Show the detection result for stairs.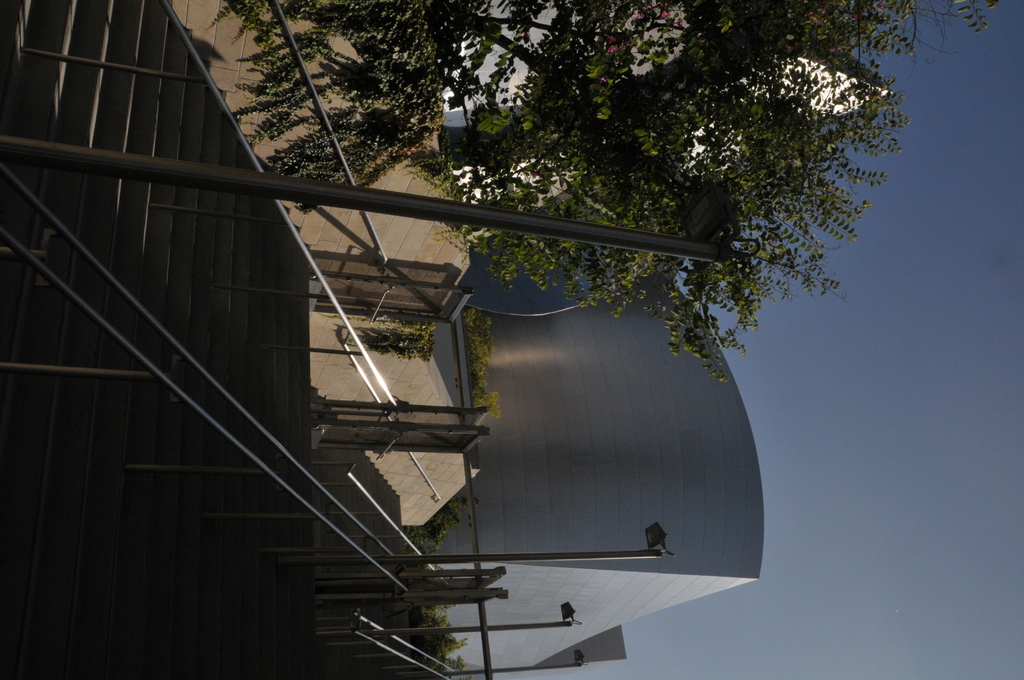
0:0:410:679.
